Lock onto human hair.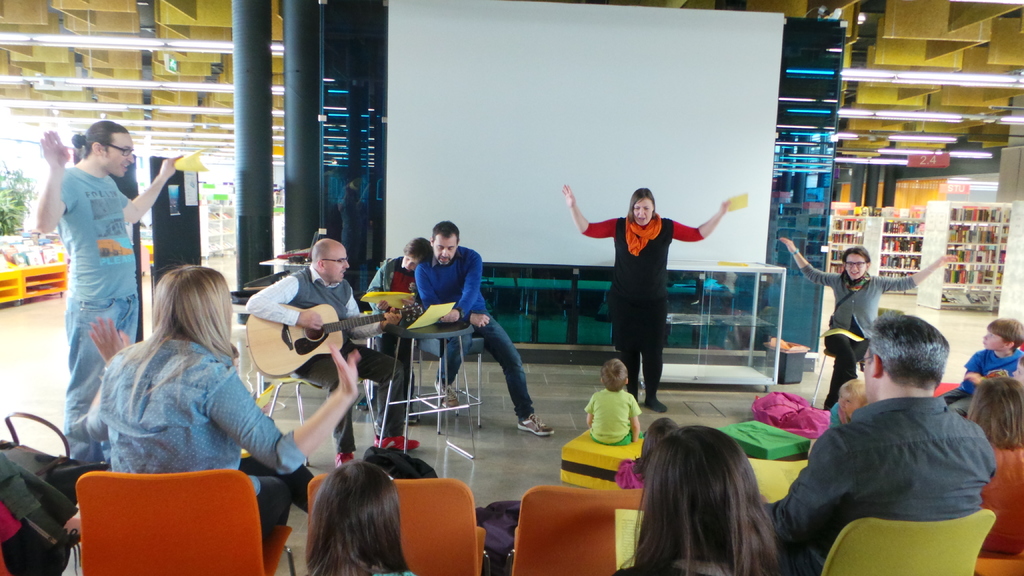
Locked: region(836, 377, 867, 416).
